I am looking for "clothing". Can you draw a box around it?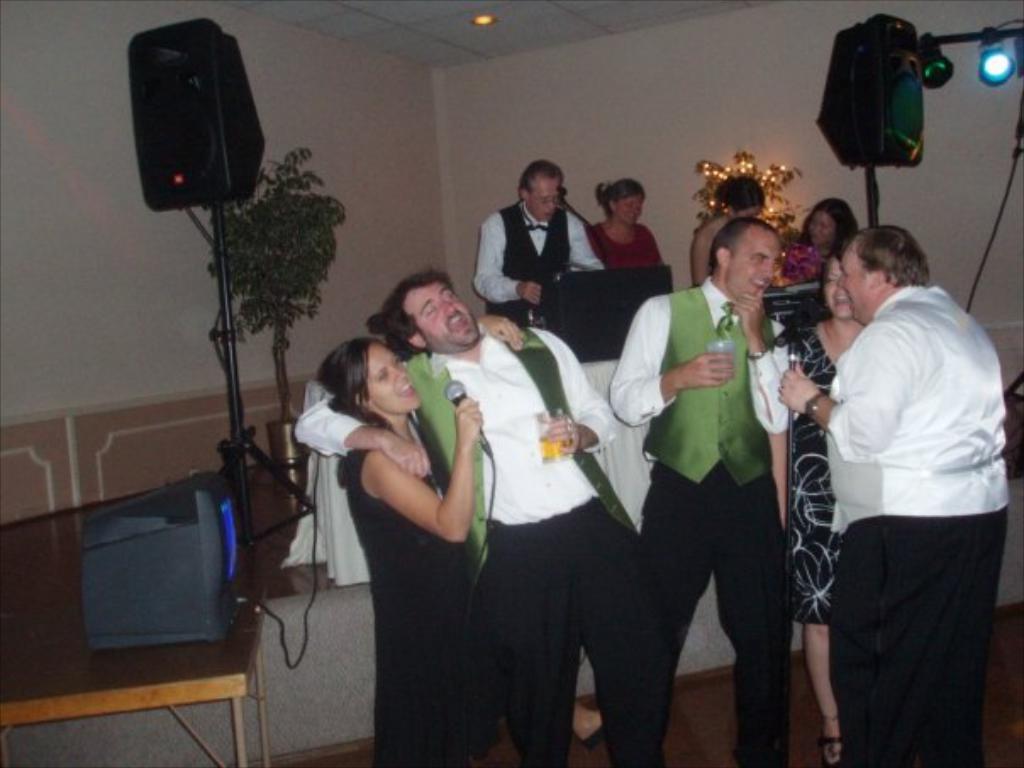
Sure, the bounding box is <box>470,198,604,327</box>.
